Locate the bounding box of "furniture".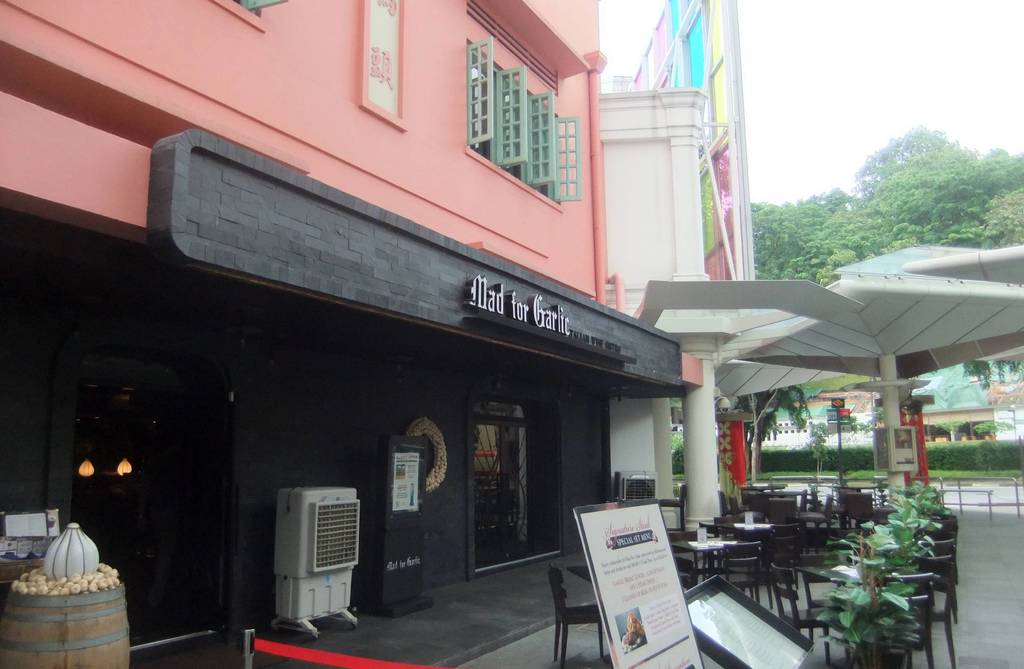
Bounding box: (left=780, top=488, right=806, bottom=512).
